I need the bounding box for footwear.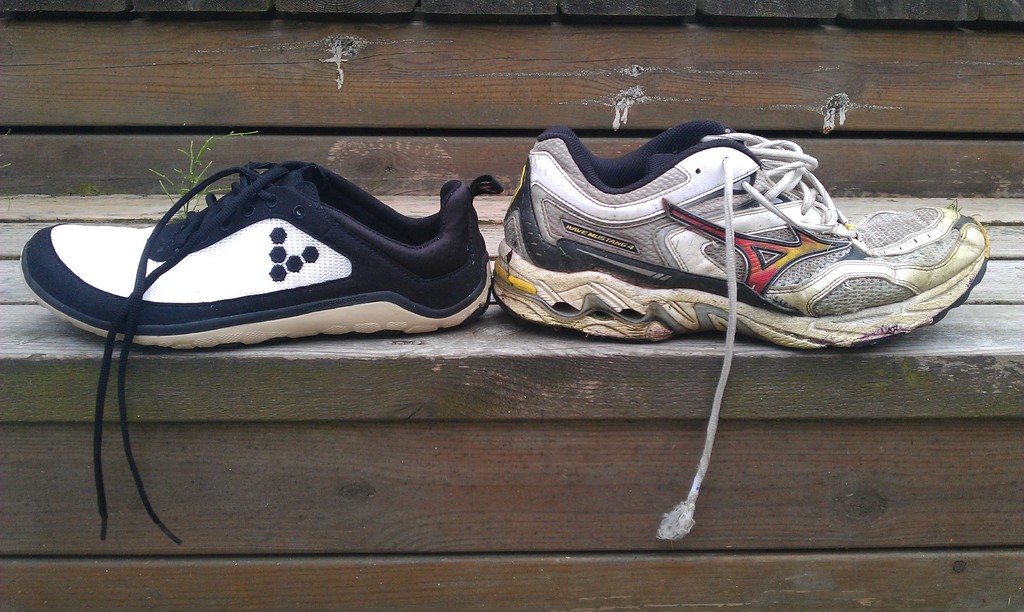
Here it is: 492, 118, 991, 548.
